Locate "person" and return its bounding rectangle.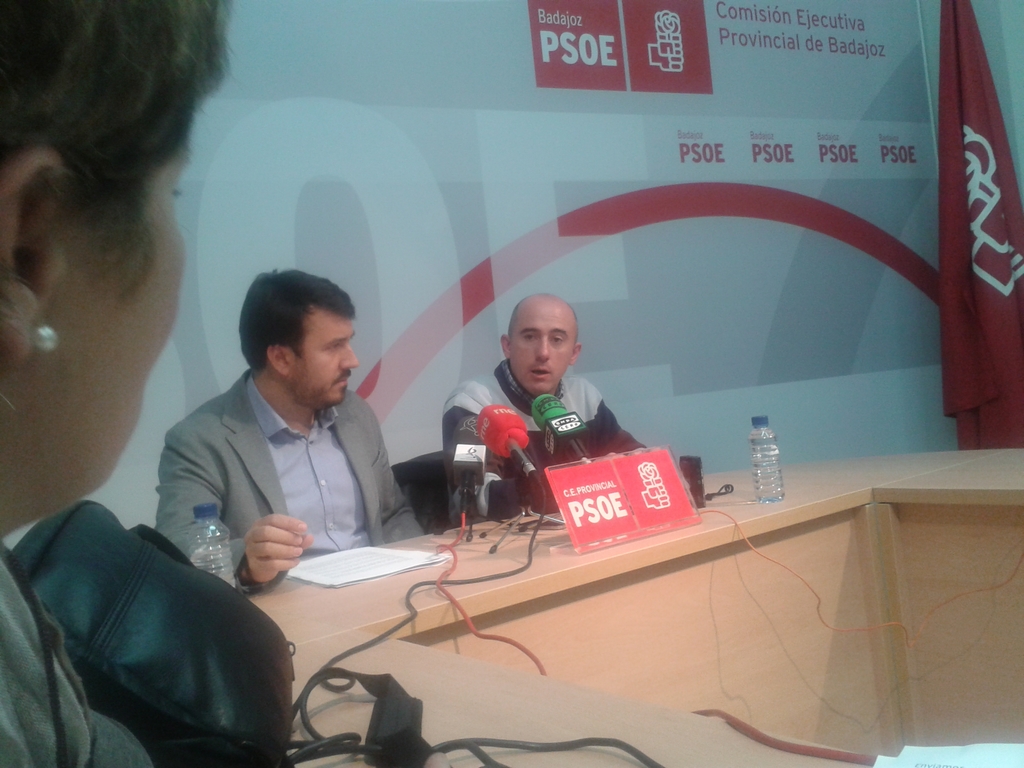
BBox(440, 293, 649, 527).
